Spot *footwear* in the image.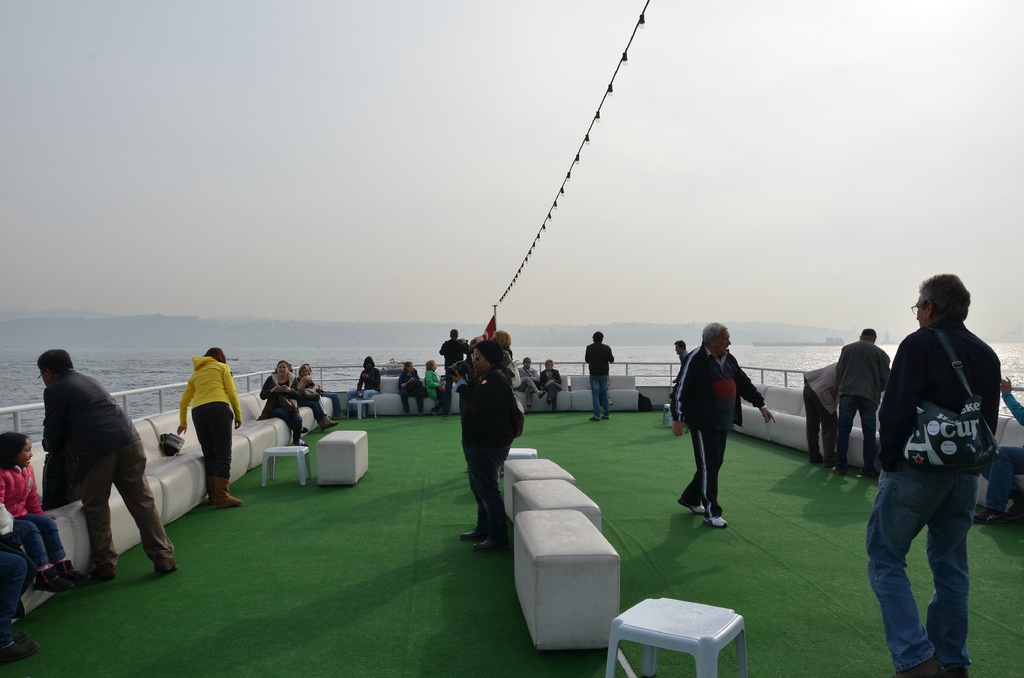
*footwear* found at 817, 456, 826, 465.
